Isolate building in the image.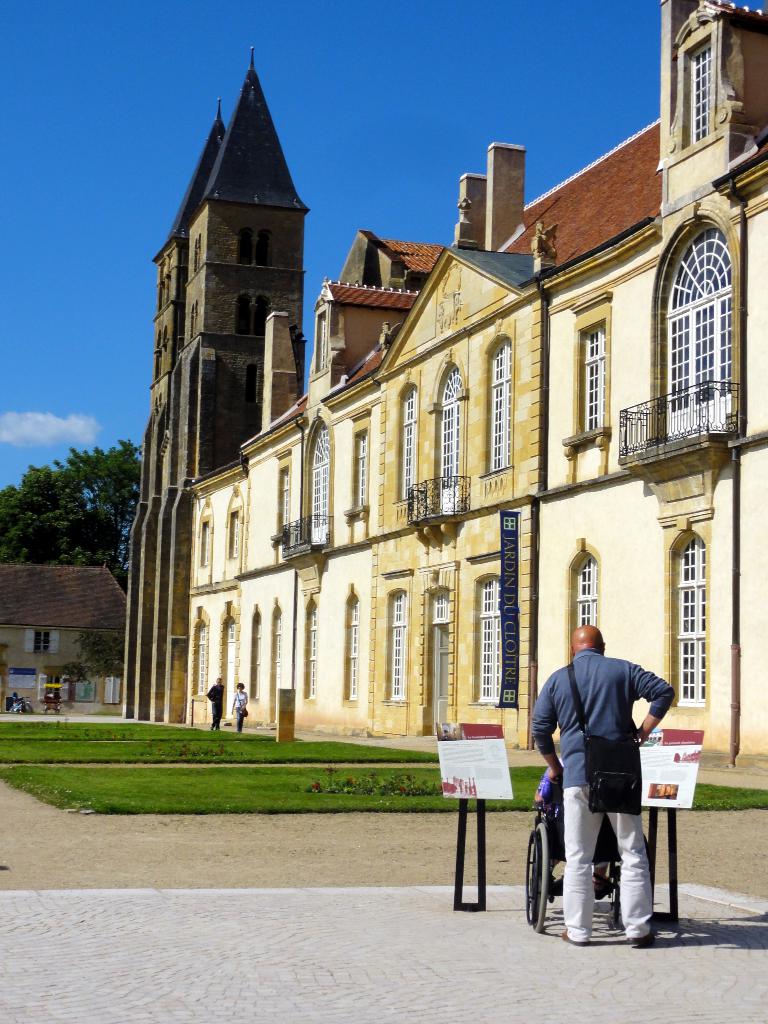
Isolated region: <region>116, 0, 767, 758</region>.
